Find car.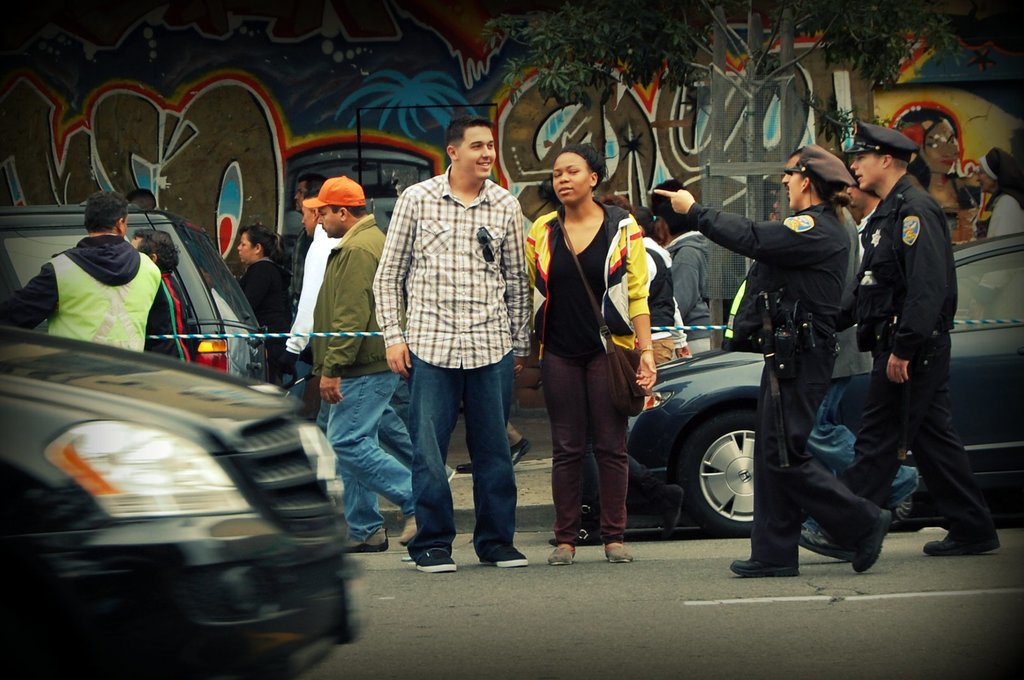
0 324 358 679.
